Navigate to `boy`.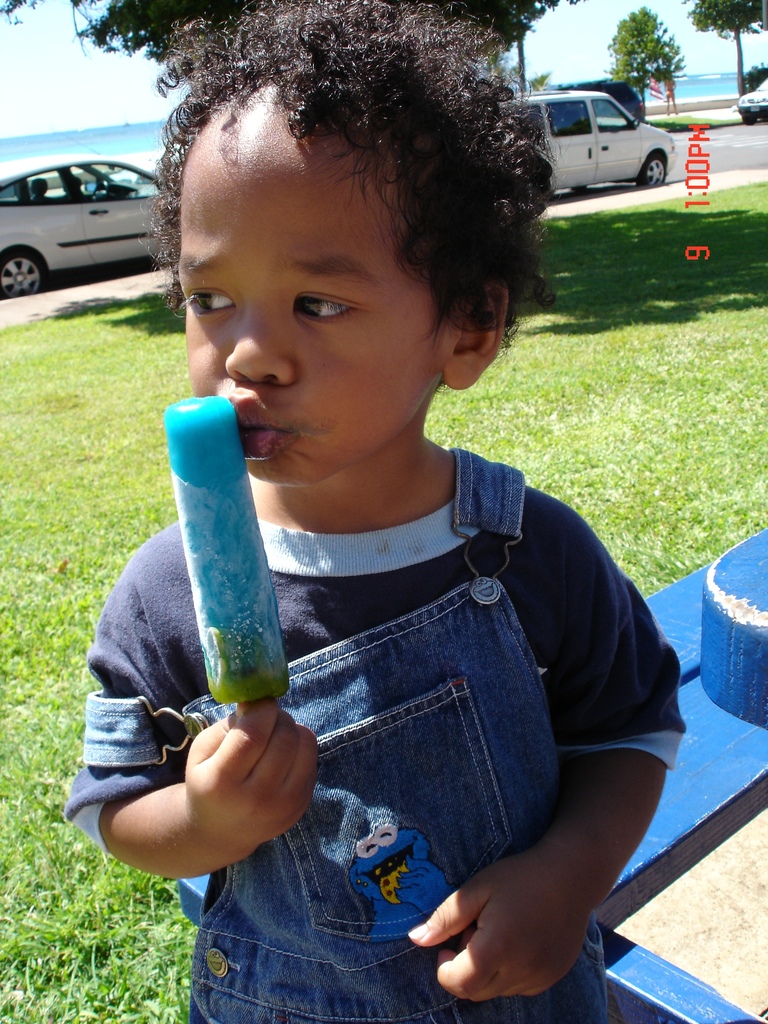
Navigation target: [49,0,691,1023].
